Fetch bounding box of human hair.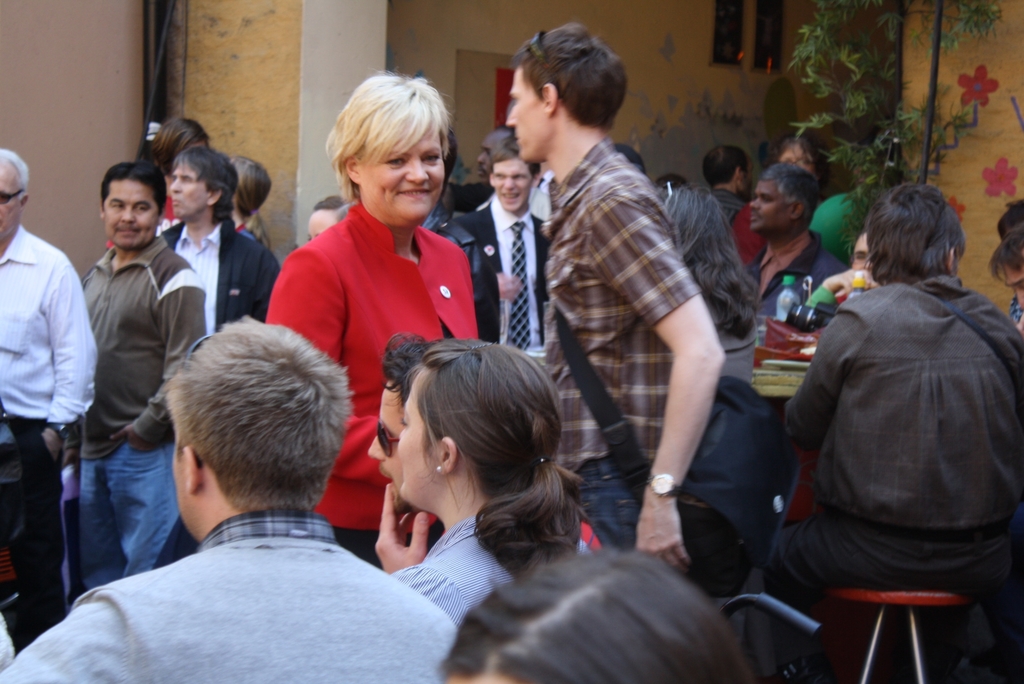
Bbox: 99 160 168 225.
